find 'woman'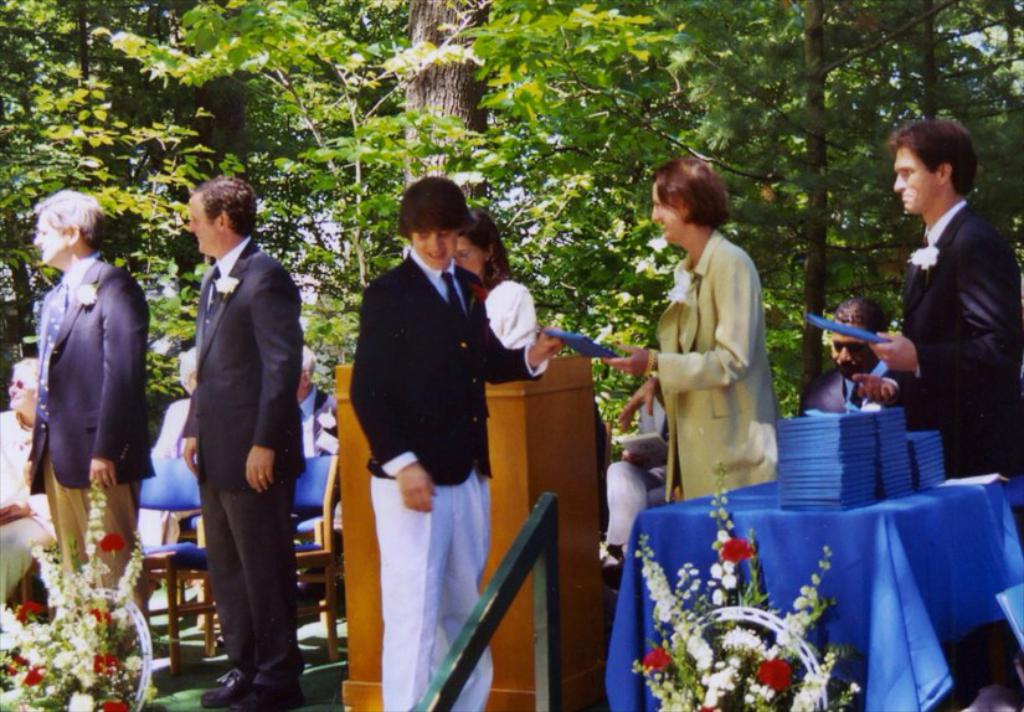
box=[0, 367, 71, 616]
